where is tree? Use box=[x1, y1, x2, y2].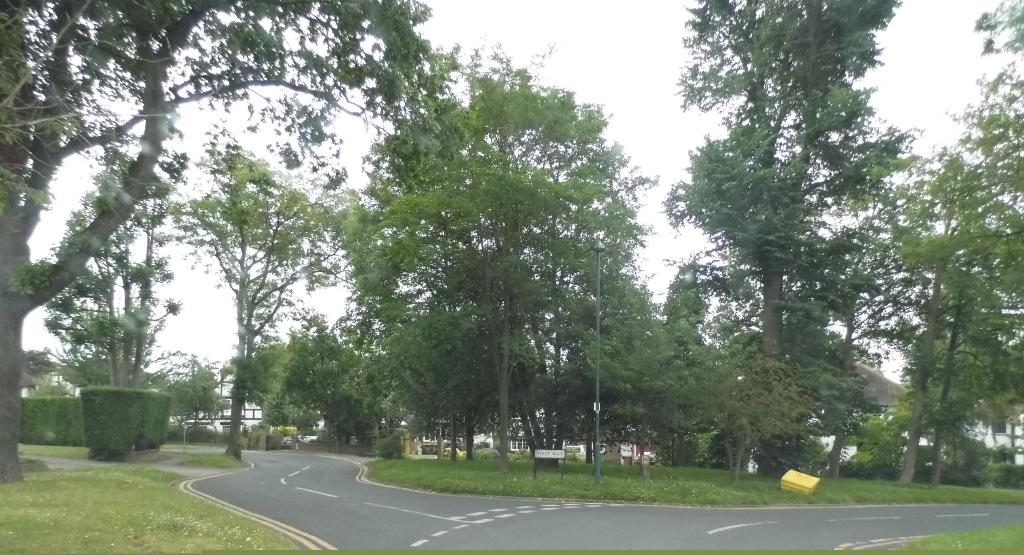
box=[348, 21, 682, 496].
